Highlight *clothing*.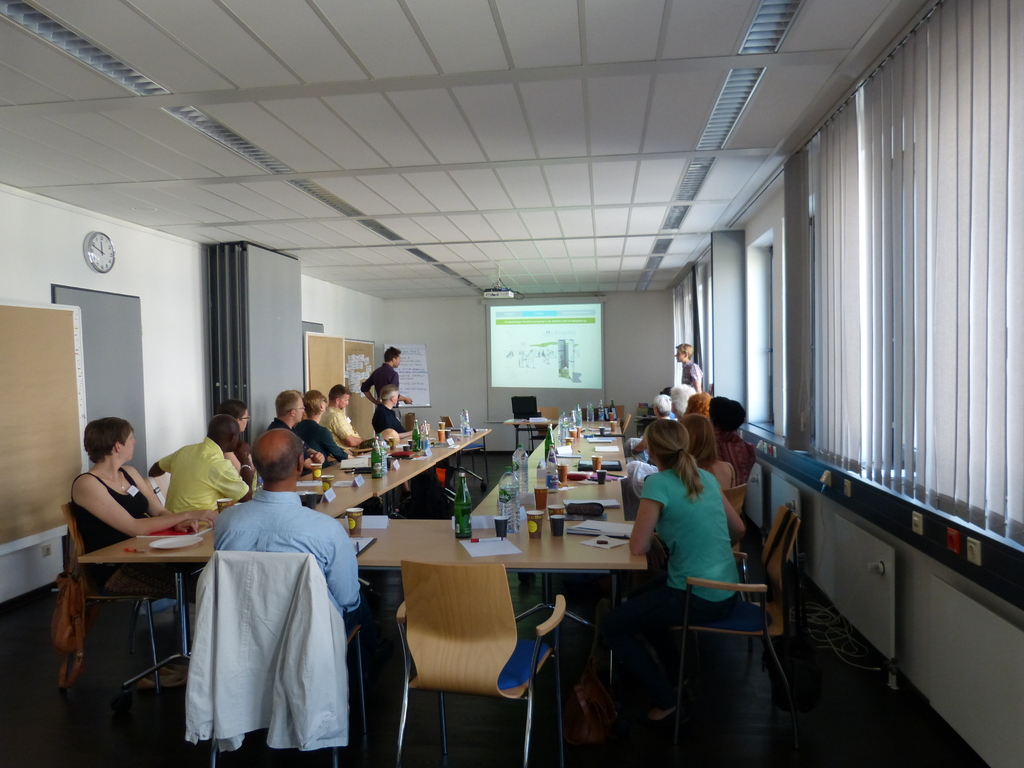
Highlighted region: (left=63, top=461, right=198, bottom=598).
